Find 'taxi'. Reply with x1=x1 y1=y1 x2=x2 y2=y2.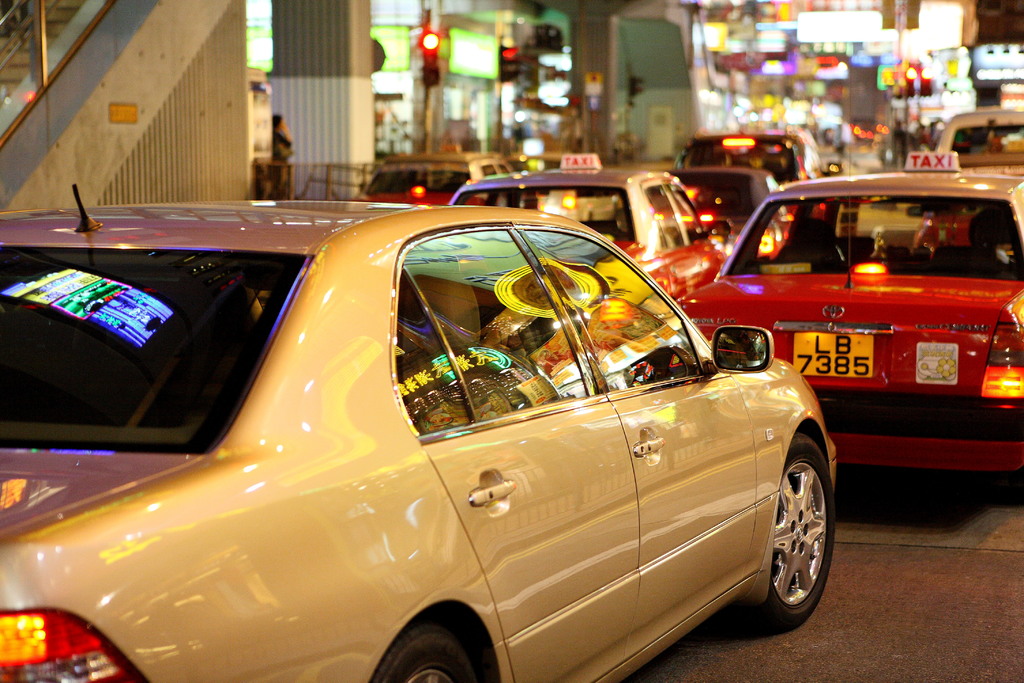
x1=355 y1=142 x2=534 y2=208.
